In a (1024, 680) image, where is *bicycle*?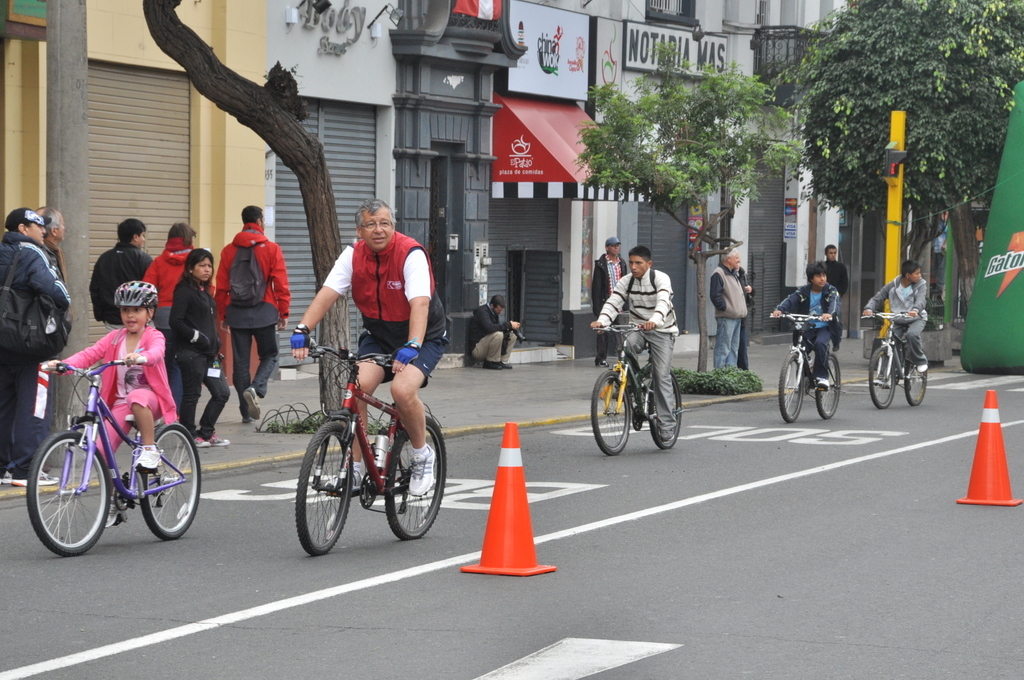
crop(296, 331, 440, 560).
